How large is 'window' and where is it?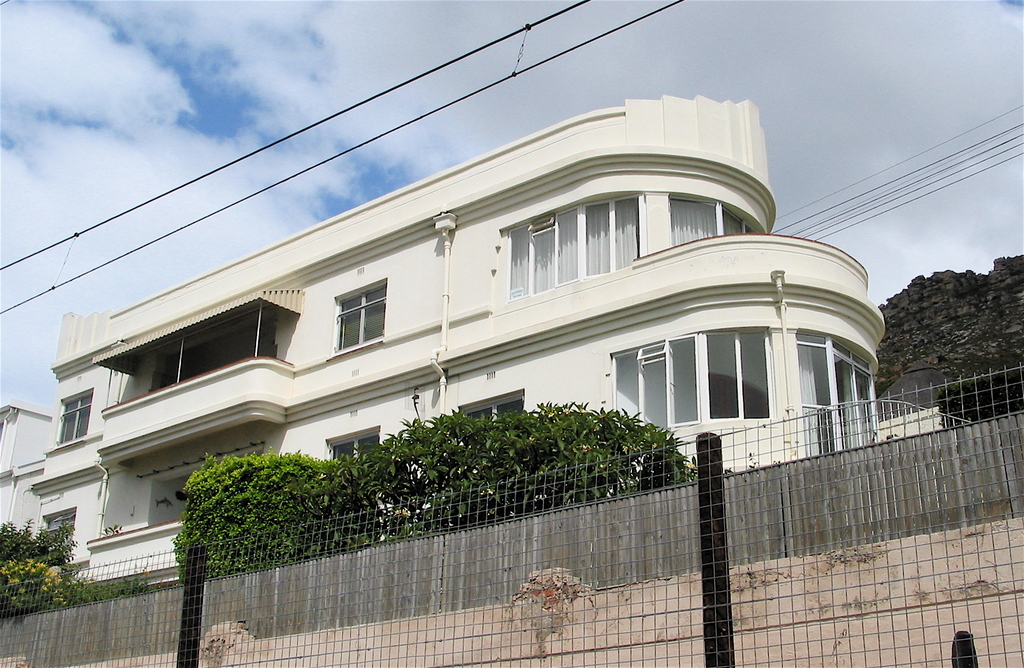
Bounding box: <bbox>666, 192, 748, 261</bbox>.
